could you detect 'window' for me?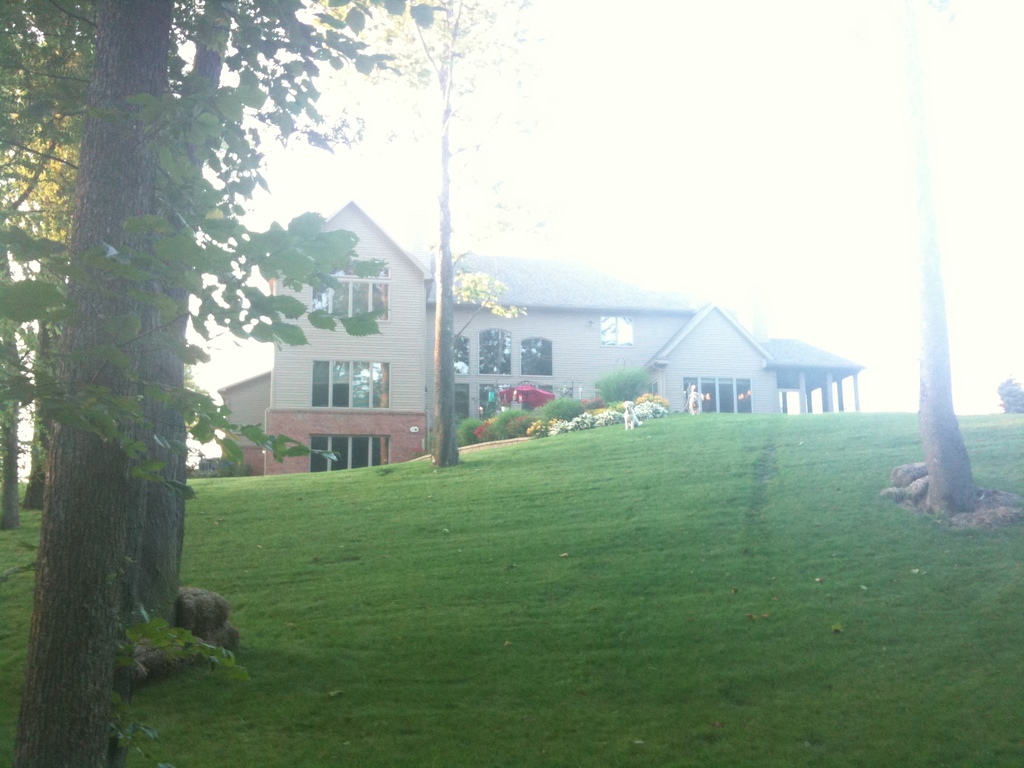
Detection result: pyautogui.locateOnScreen(309, 360, 390, 412).
